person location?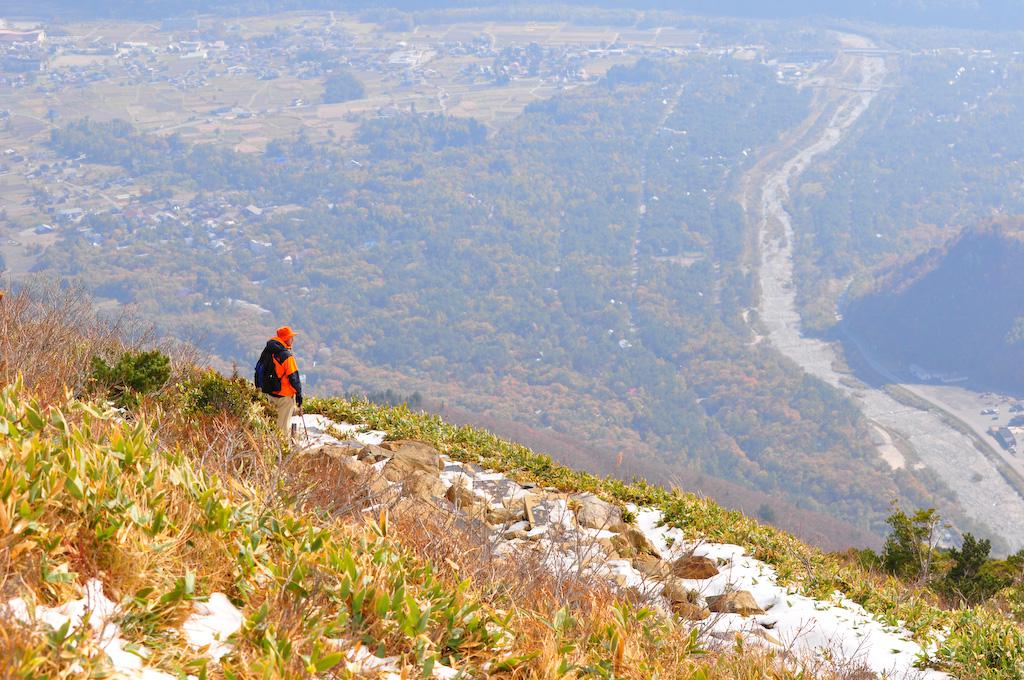
{"x1": 253, "y1": 314, "x2": 304, "y2": 437}
